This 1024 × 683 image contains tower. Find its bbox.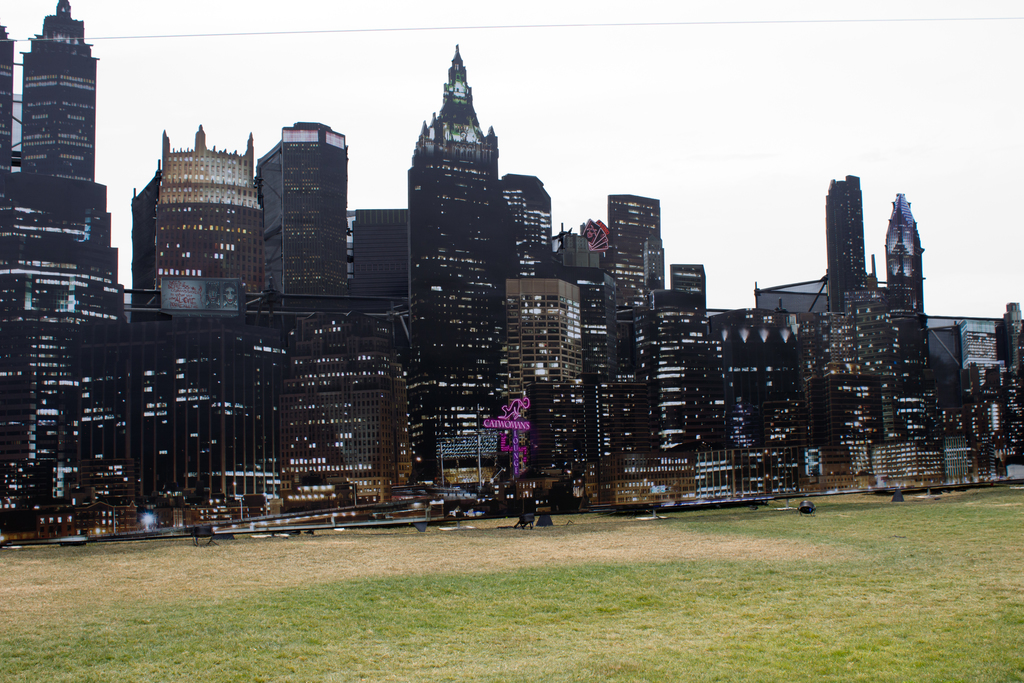
(left=492, top=167, right=553, bottom=277).
